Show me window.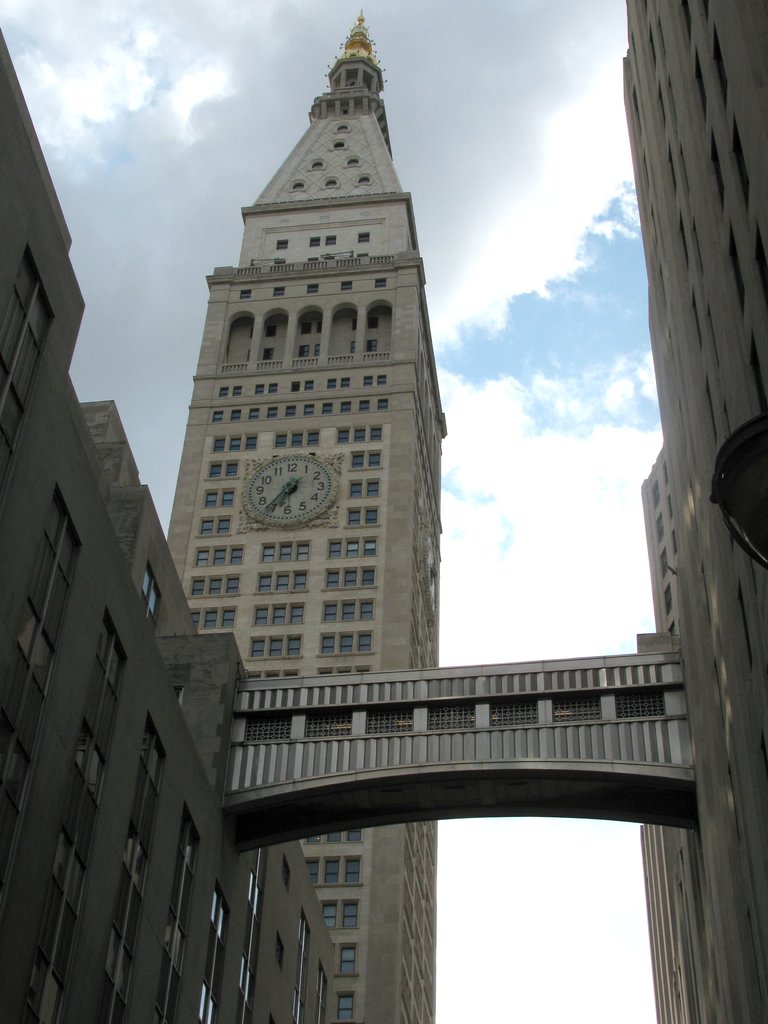
window is here: (0,283,44,414).
